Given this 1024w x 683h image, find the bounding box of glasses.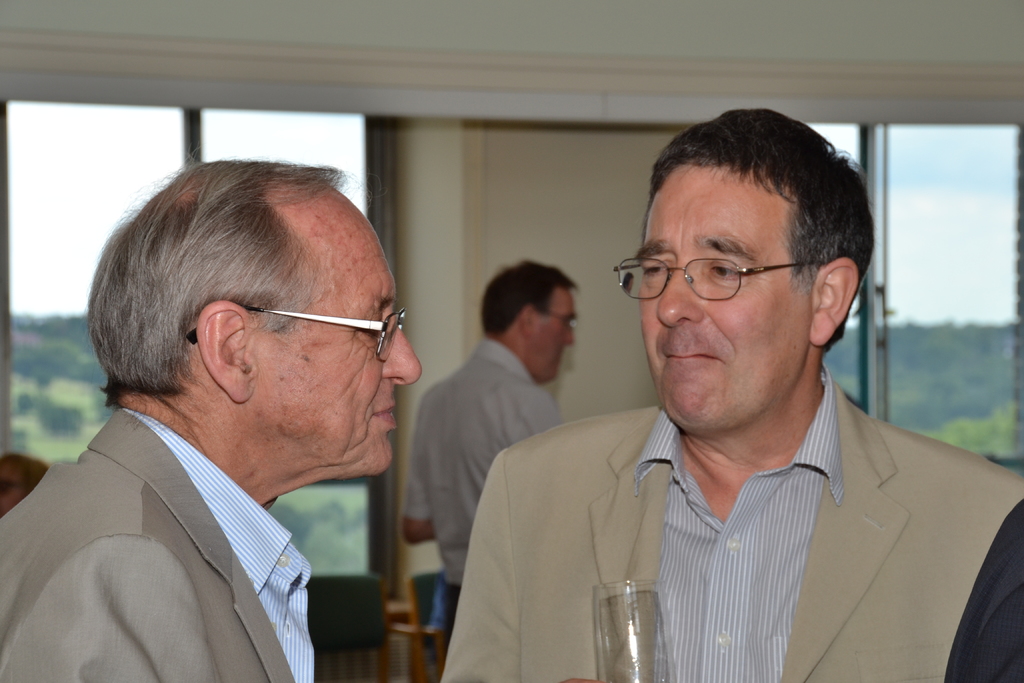
pyautogui.locateOnScreen(538, 311, 575, 324).
